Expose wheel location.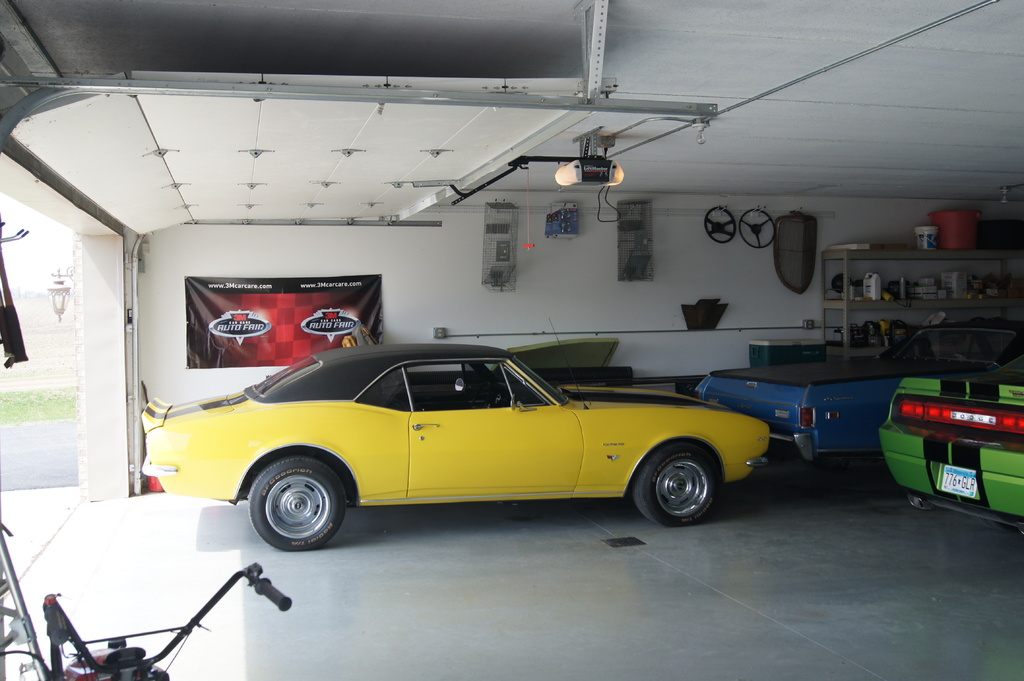
Exposed at (left=736, top=209, right=775, bottom=250).
